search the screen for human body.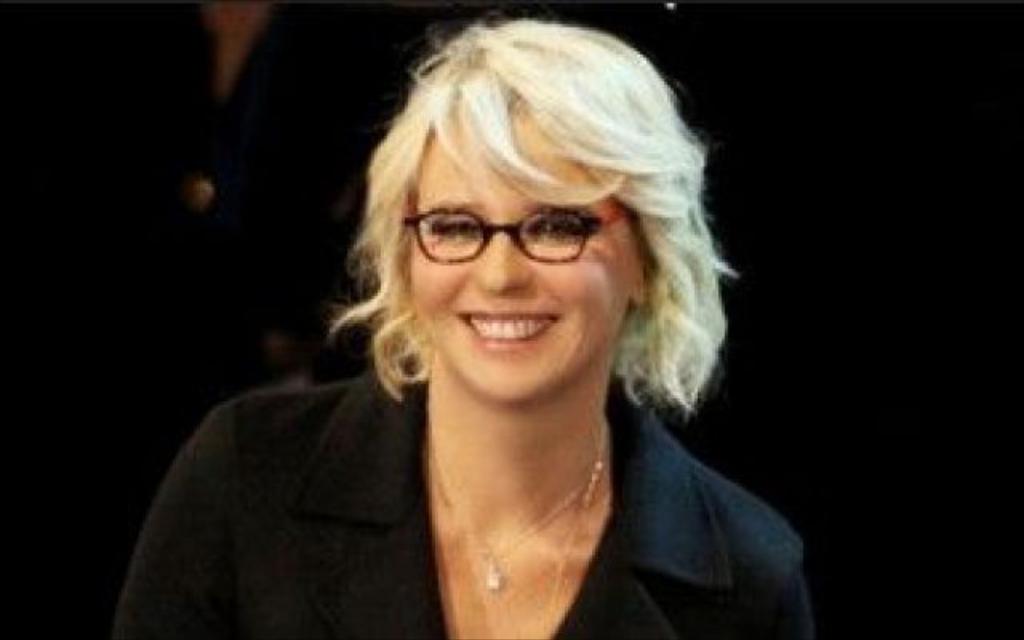
Found at pyautogui.locateOnScreen(114, 16, 822, 638).
